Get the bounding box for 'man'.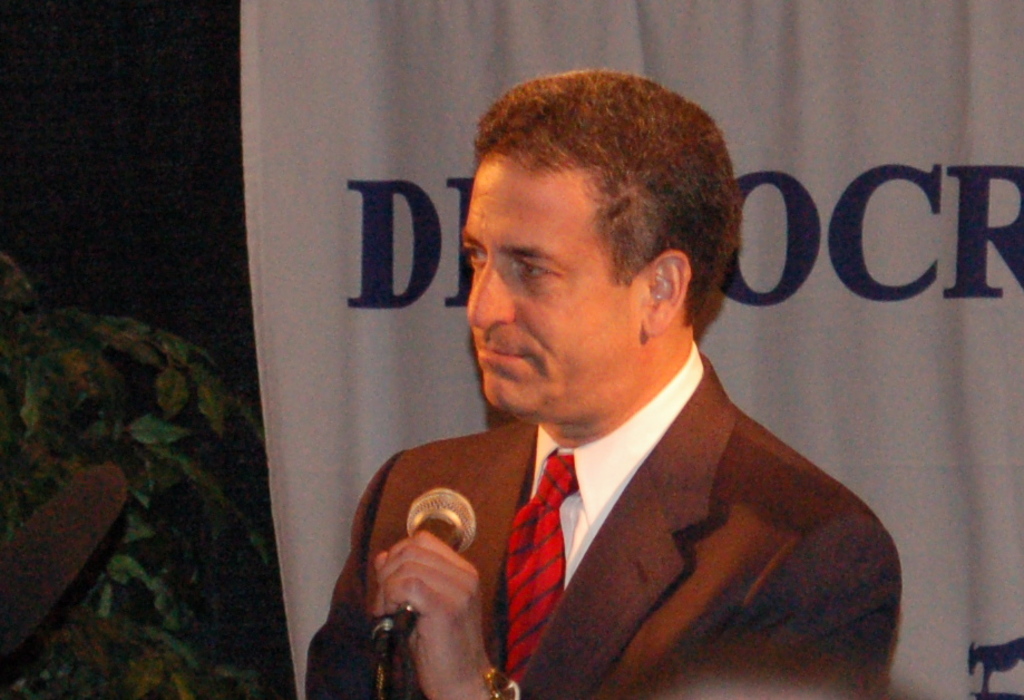
box(291, 96, 895, 699).
